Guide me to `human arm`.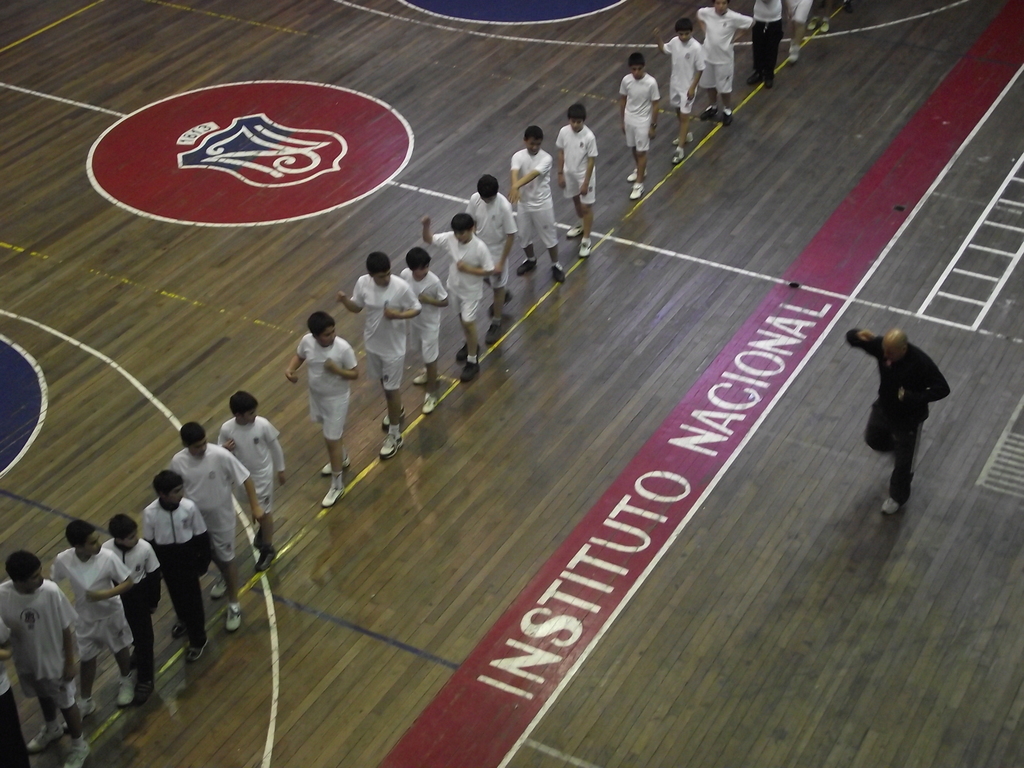
Guidance: BBox(549, 135, 564, 193).
